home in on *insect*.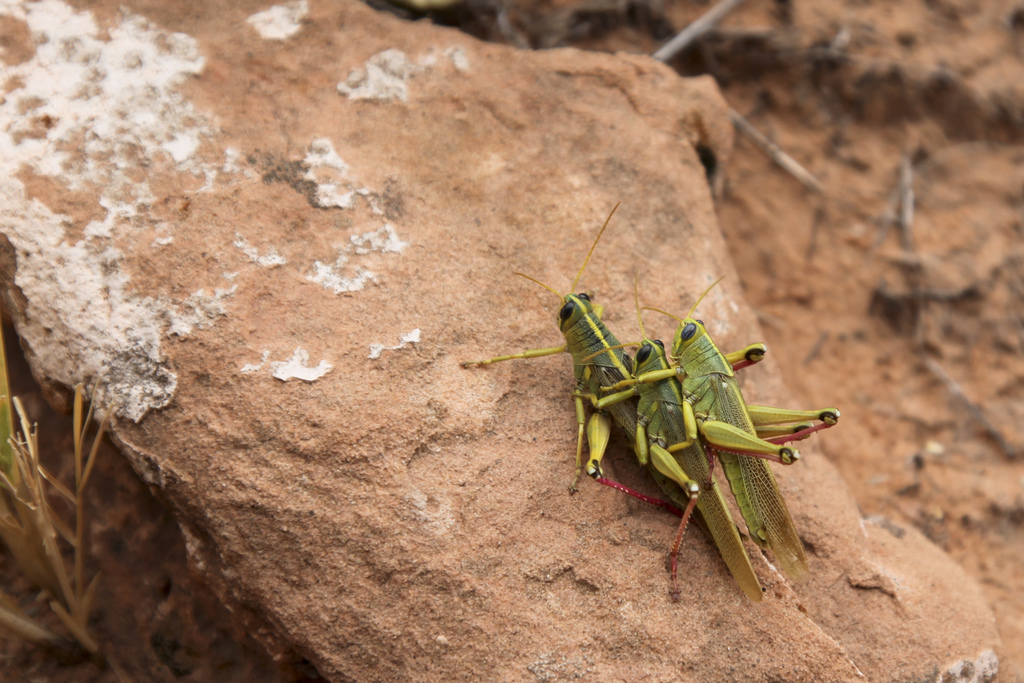
Homed in at bbox=(601, 273, 840, 581).
